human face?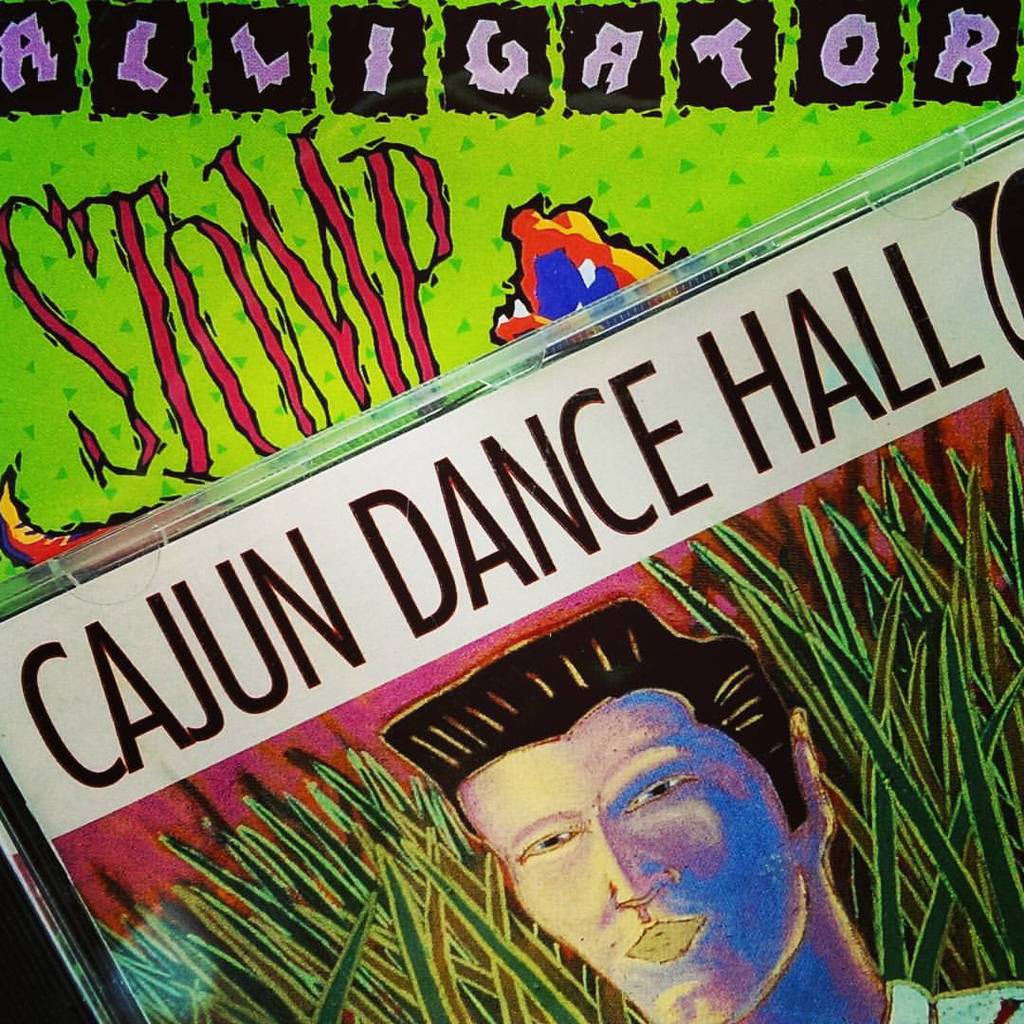
458/692/813/1023
